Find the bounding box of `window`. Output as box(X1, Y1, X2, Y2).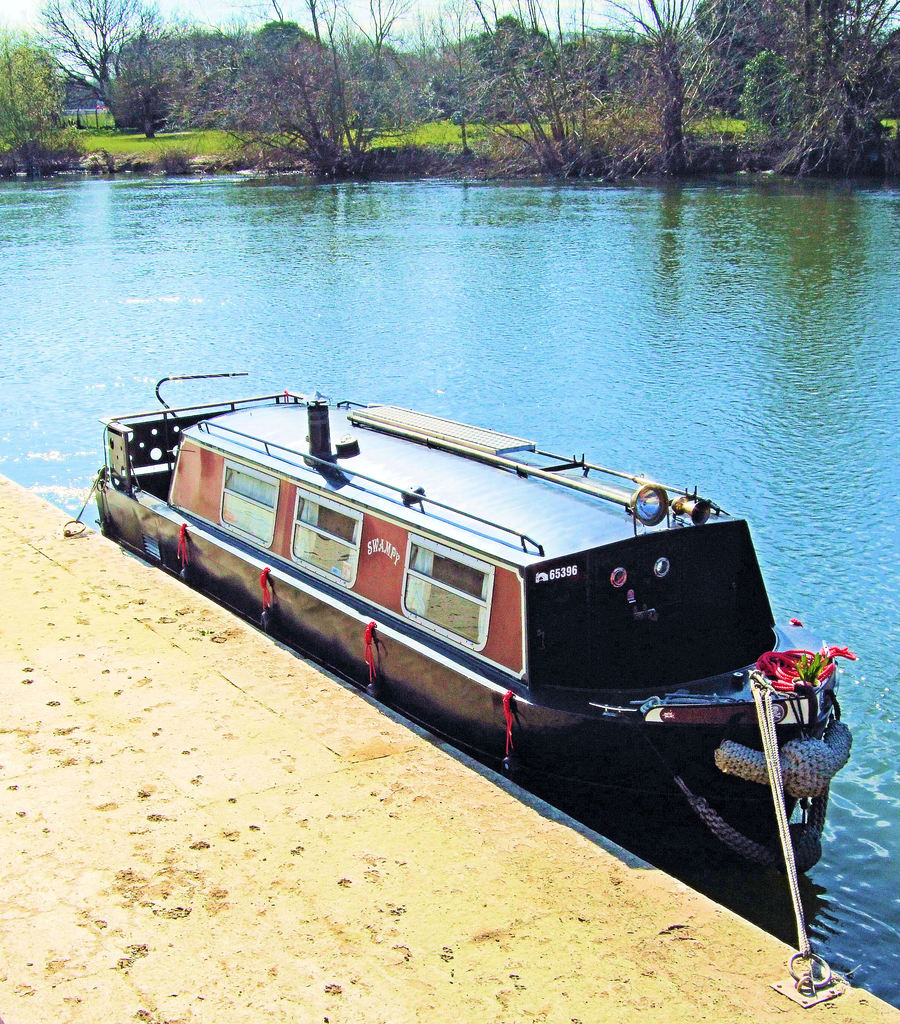
box(403, 529, 495, 649).
